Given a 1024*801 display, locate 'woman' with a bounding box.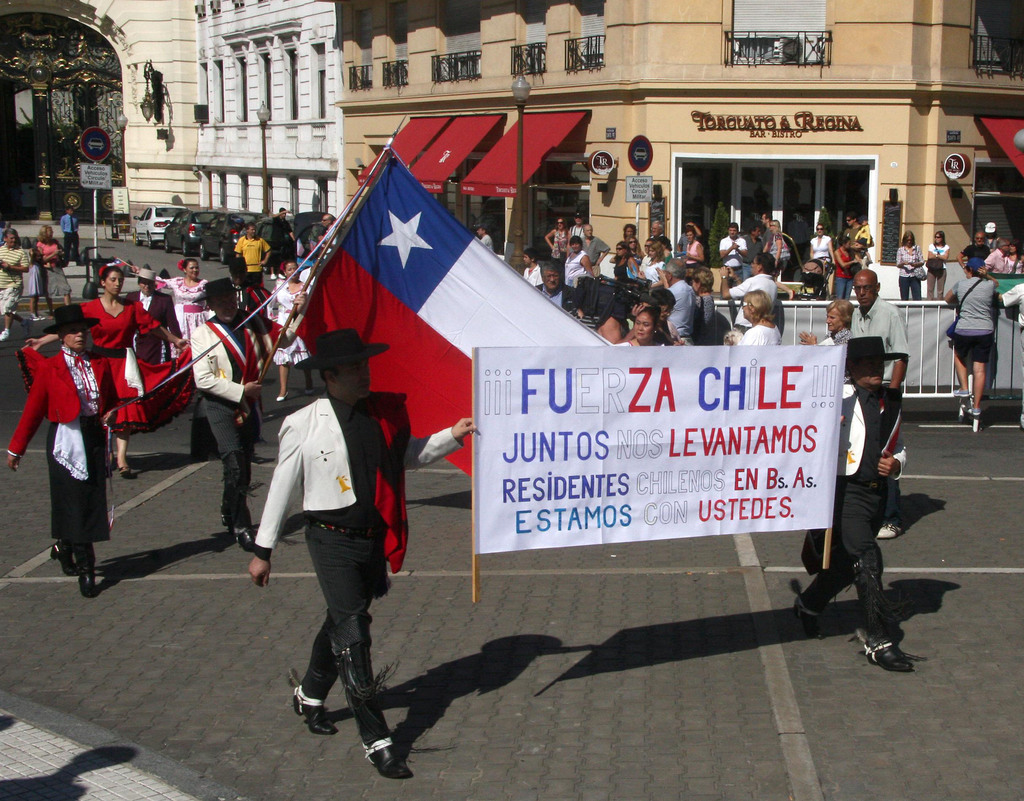
Located: bbox=[619, 311, 663, 349].
